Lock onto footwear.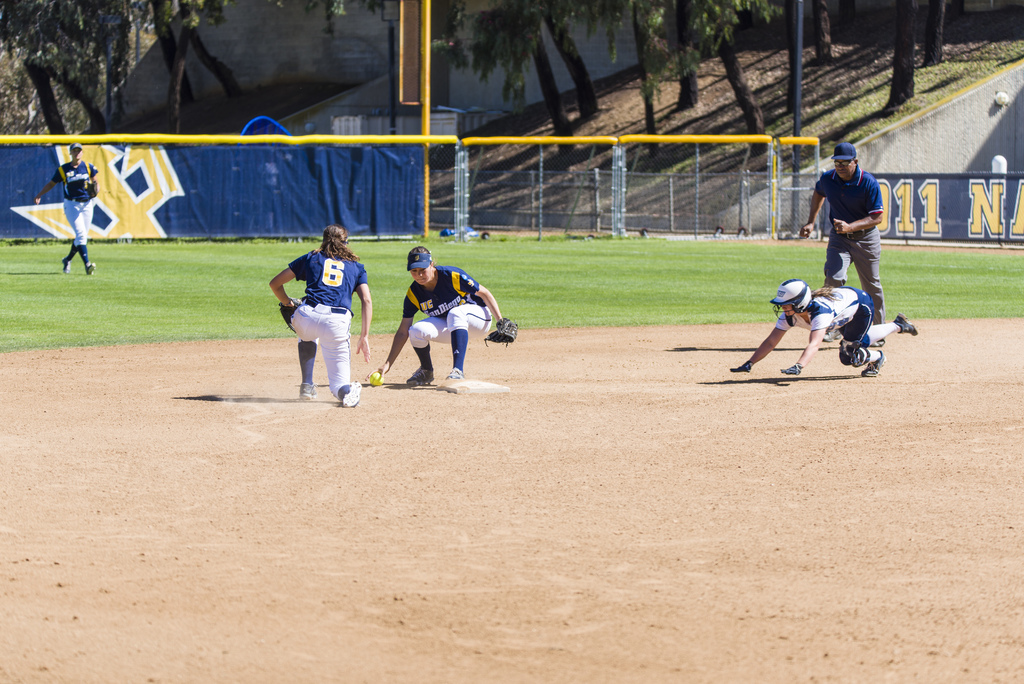
Locked: left=860, top=350, right=887, bottom=376.
